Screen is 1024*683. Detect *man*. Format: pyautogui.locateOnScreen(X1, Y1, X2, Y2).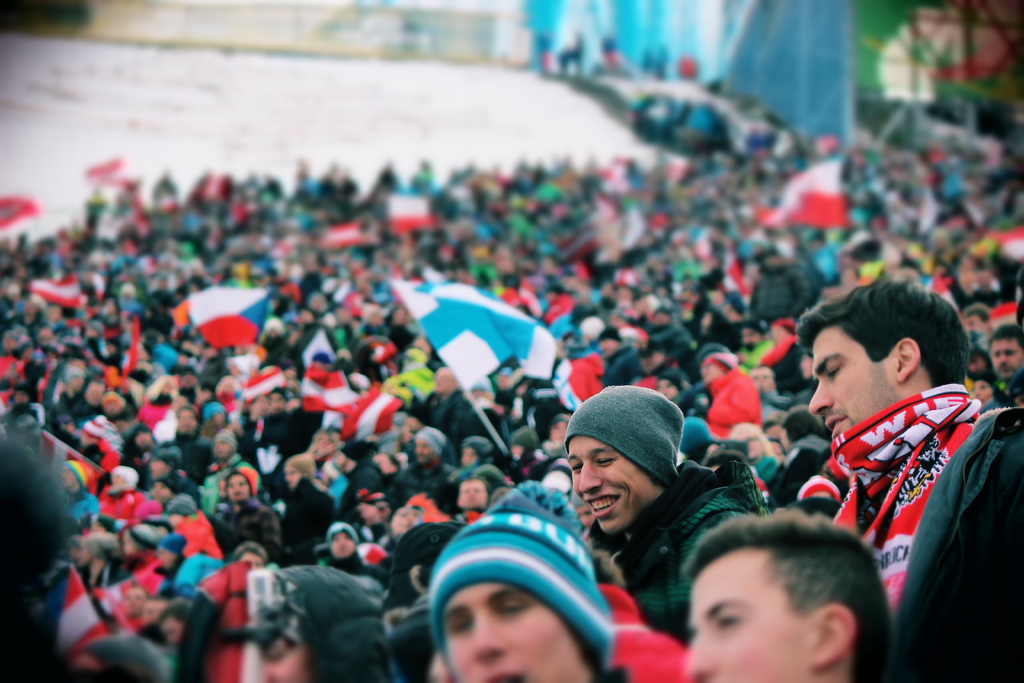
pyautogui.locateOnScreen(678, 506, 892, 682).
